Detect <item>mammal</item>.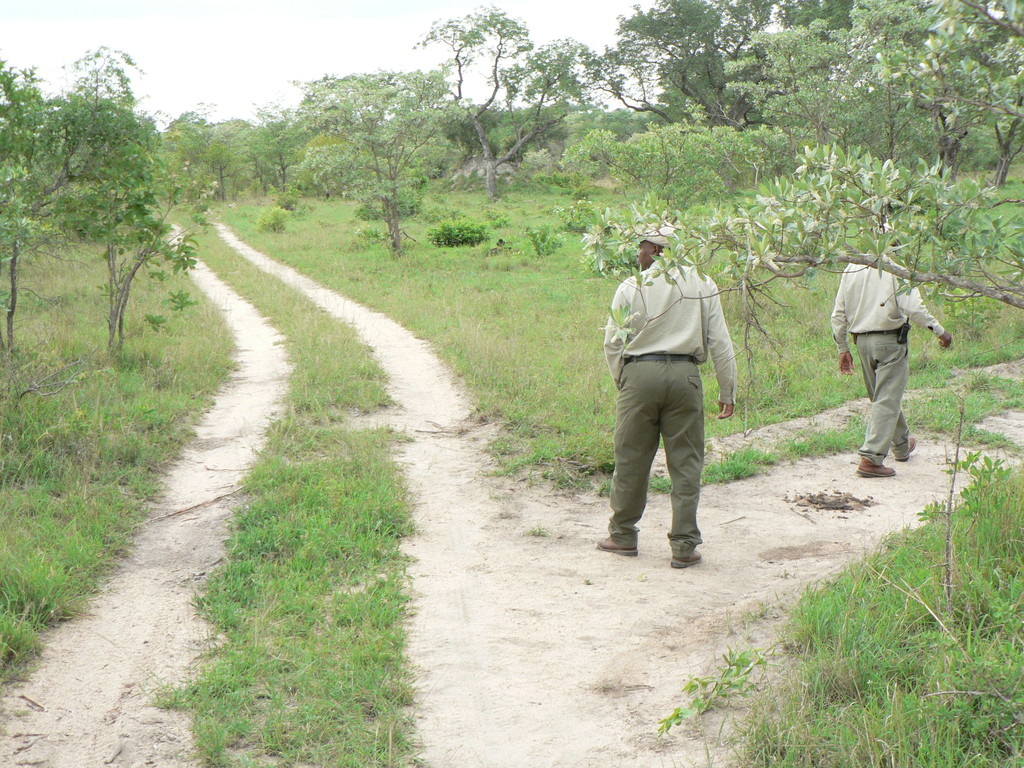
Detected at x1=826 y1=220 x2=950 y2=483.
